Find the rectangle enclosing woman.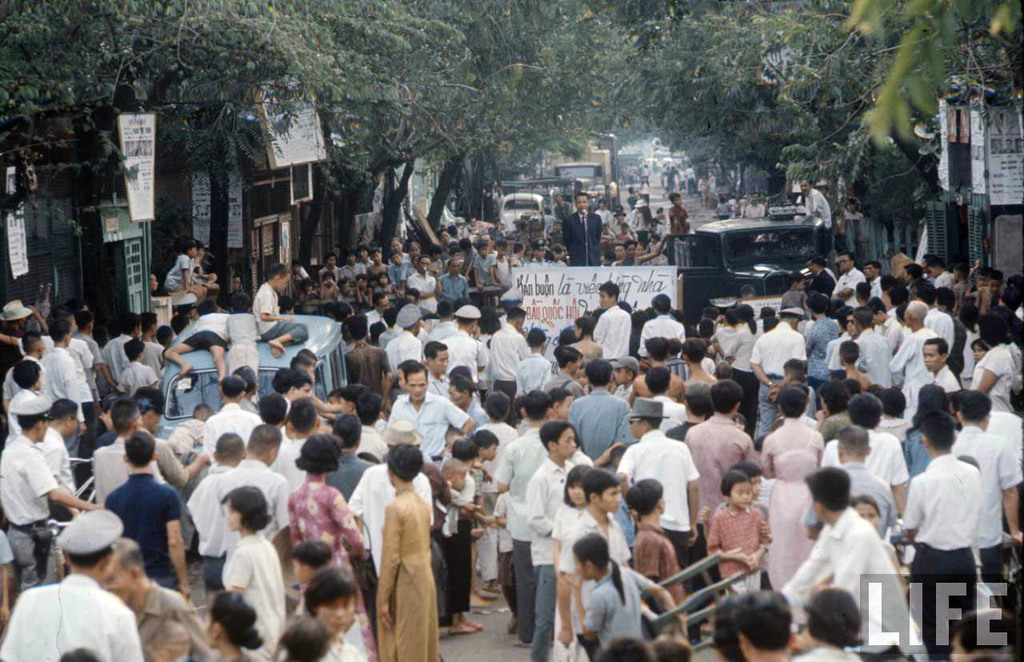
pyautogui.locateOnScreen(220, 485, 287, 661).
